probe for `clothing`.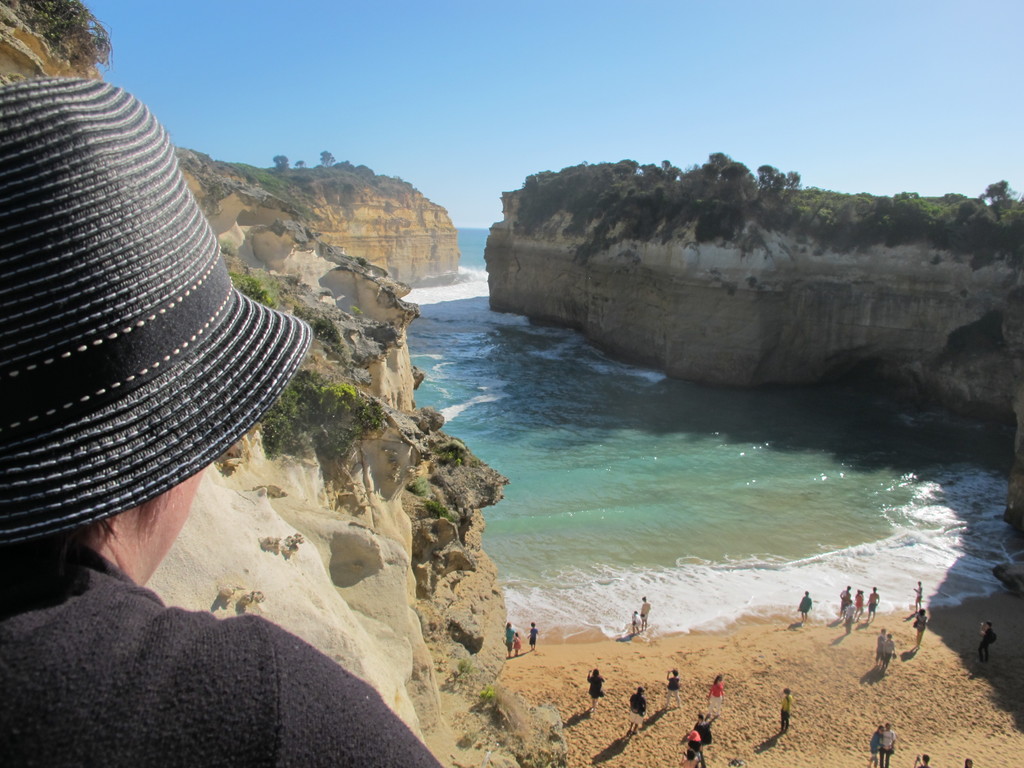
Probe result: (x1=0, y1=536, x2=445, y2=767).
